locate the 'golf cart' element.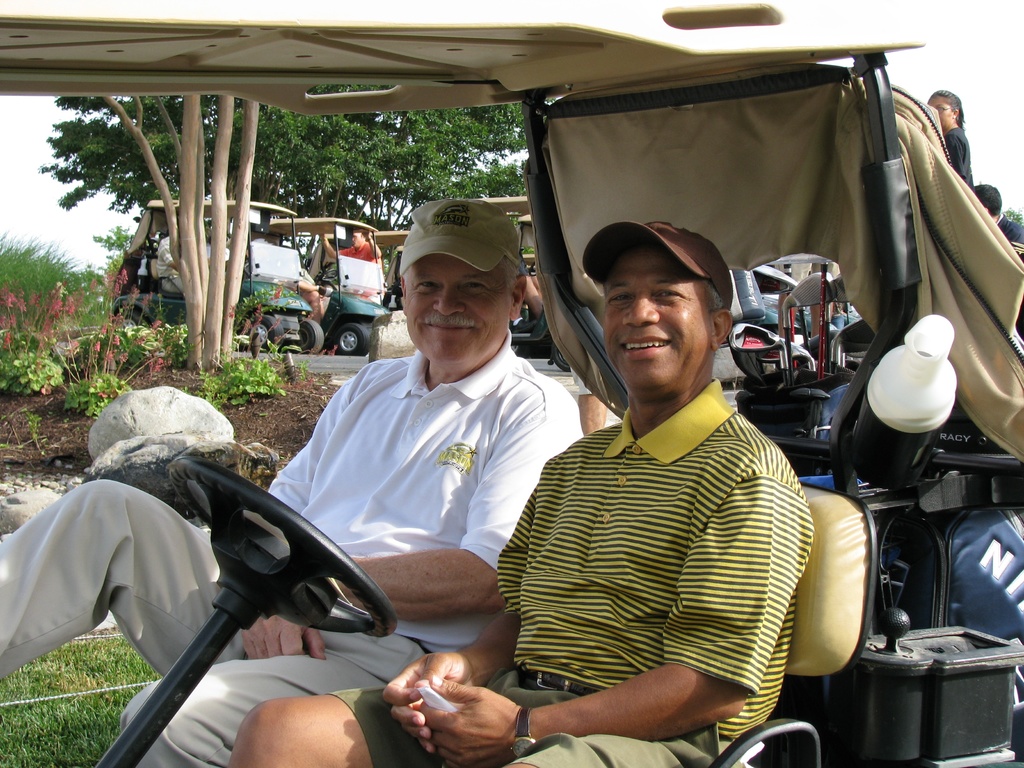
Element bbox: bbox(268, 214, 392, 356).
